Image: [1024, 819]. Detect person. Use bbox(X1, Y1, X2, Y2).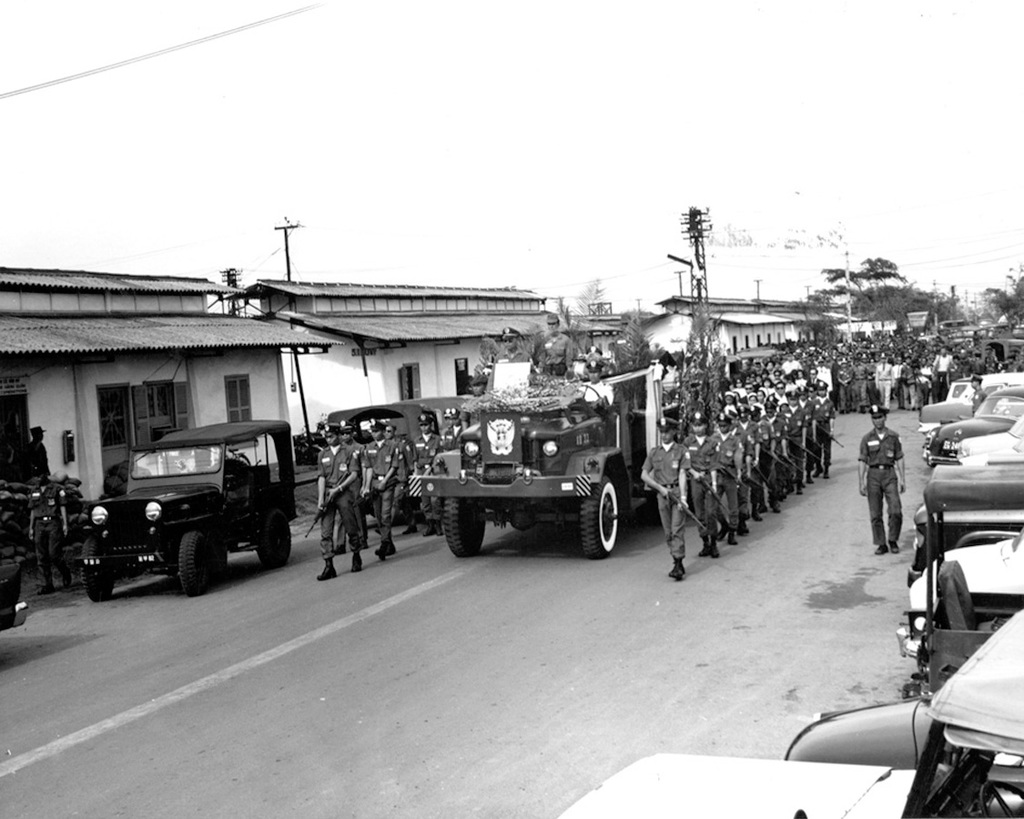
bbox(25, 482, 67, 596).
